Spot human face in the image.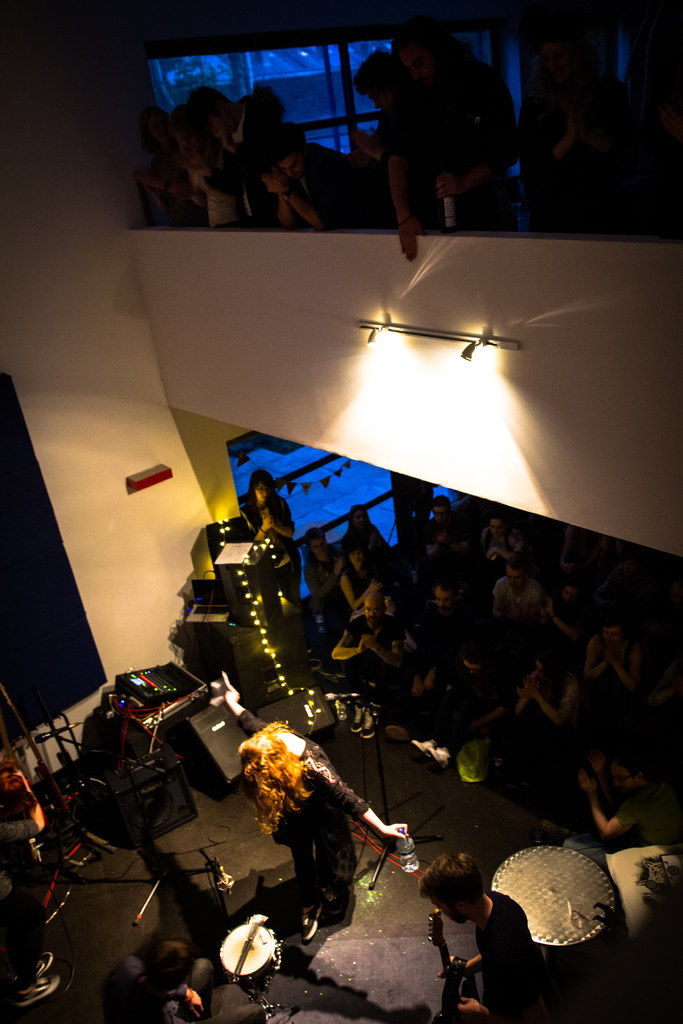
human face found at 434 508 445 525.
